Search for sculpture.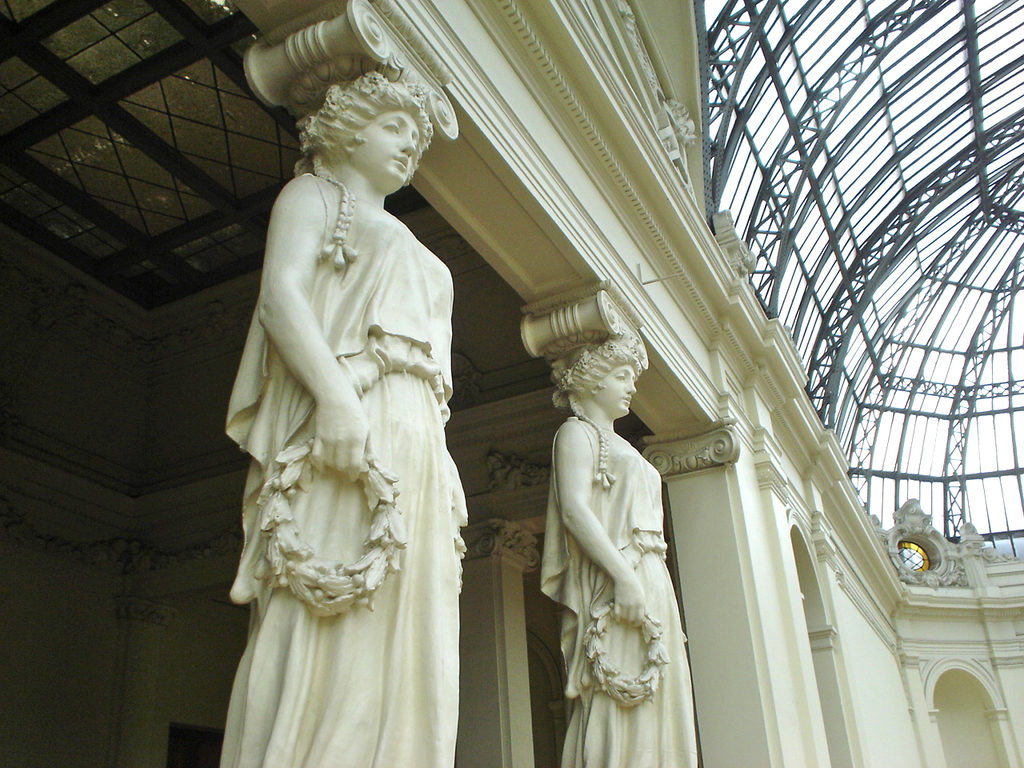
Found at [223, 70, 471, 762].
